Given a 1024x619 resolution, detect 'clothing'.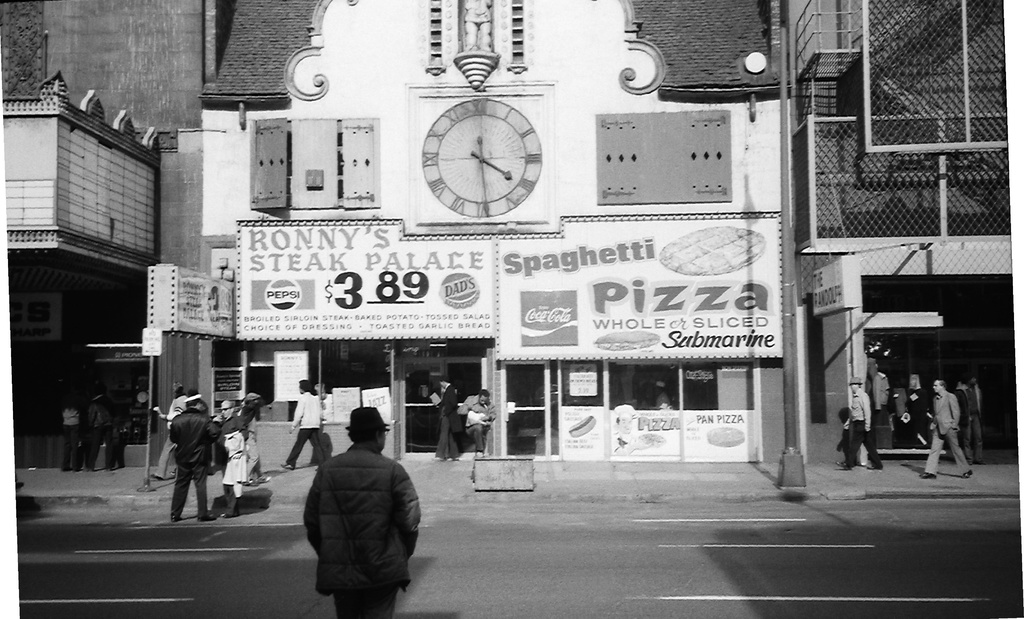
l=851, t=390, r=879, b=464.
